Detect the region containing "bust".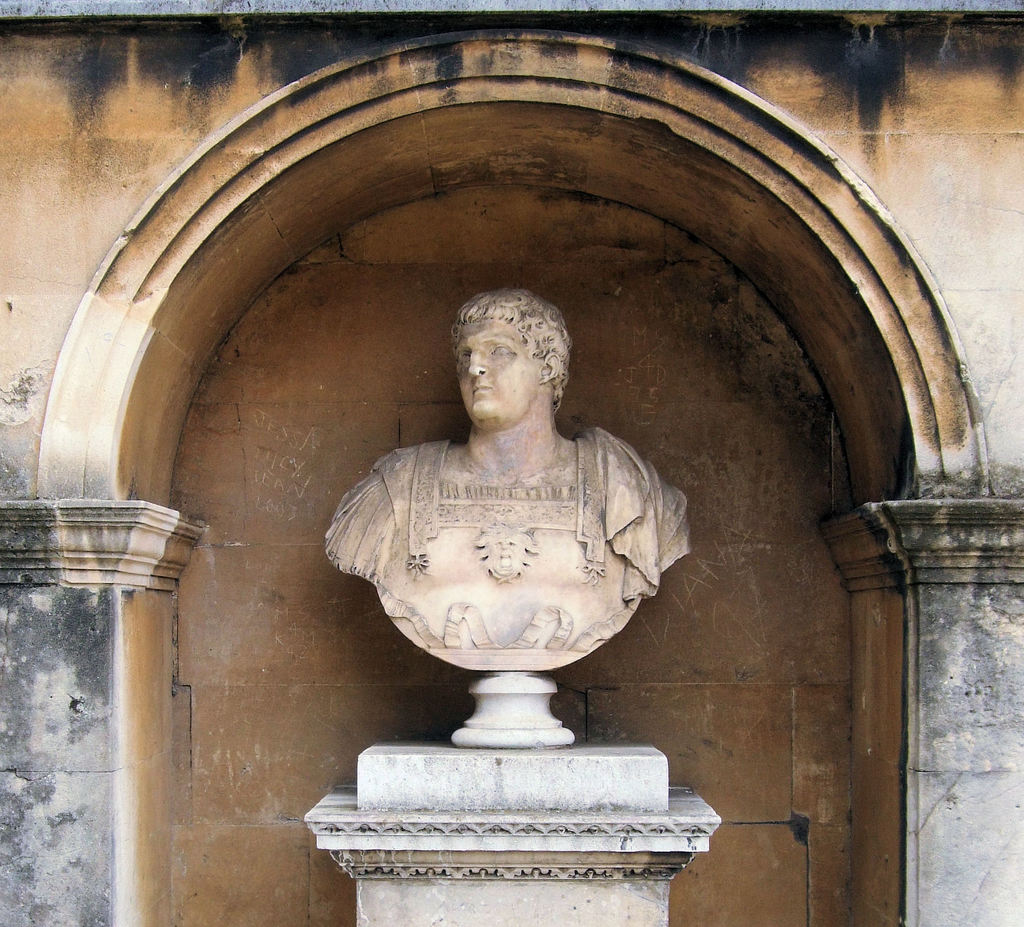
(x1=324, y1=286, x2=693, y2=678).
